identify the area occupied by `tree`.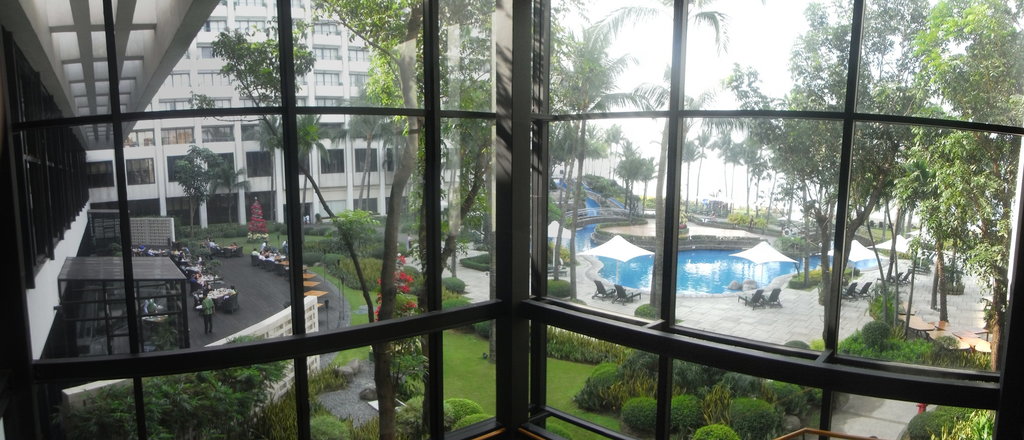
Area: {"left": 680, "top": 149, "right": 699, "bottom": 207}.
